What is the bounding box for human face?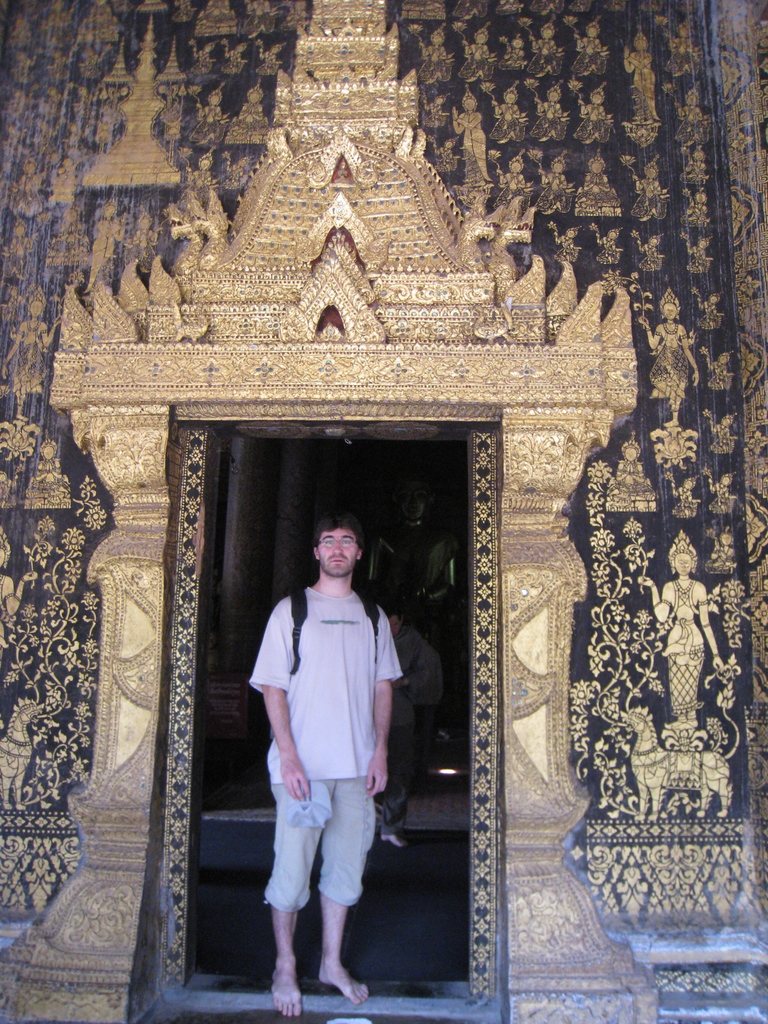
<box>634,36,649,54</box>.
